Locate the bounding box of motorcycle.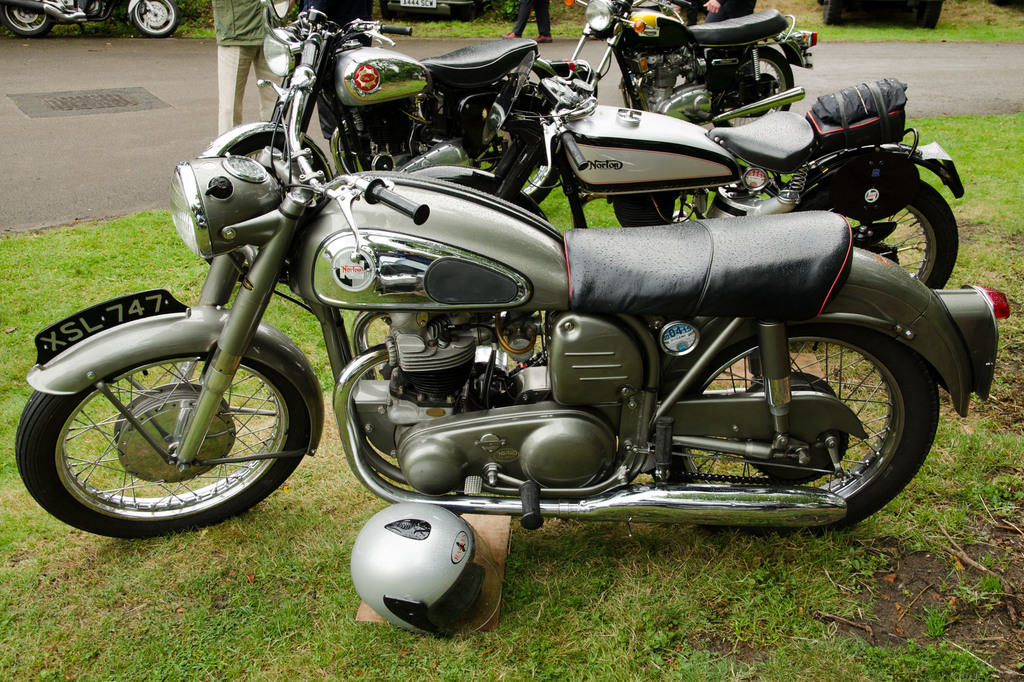
Bounding box: locate(200, 0, 574, 262).
